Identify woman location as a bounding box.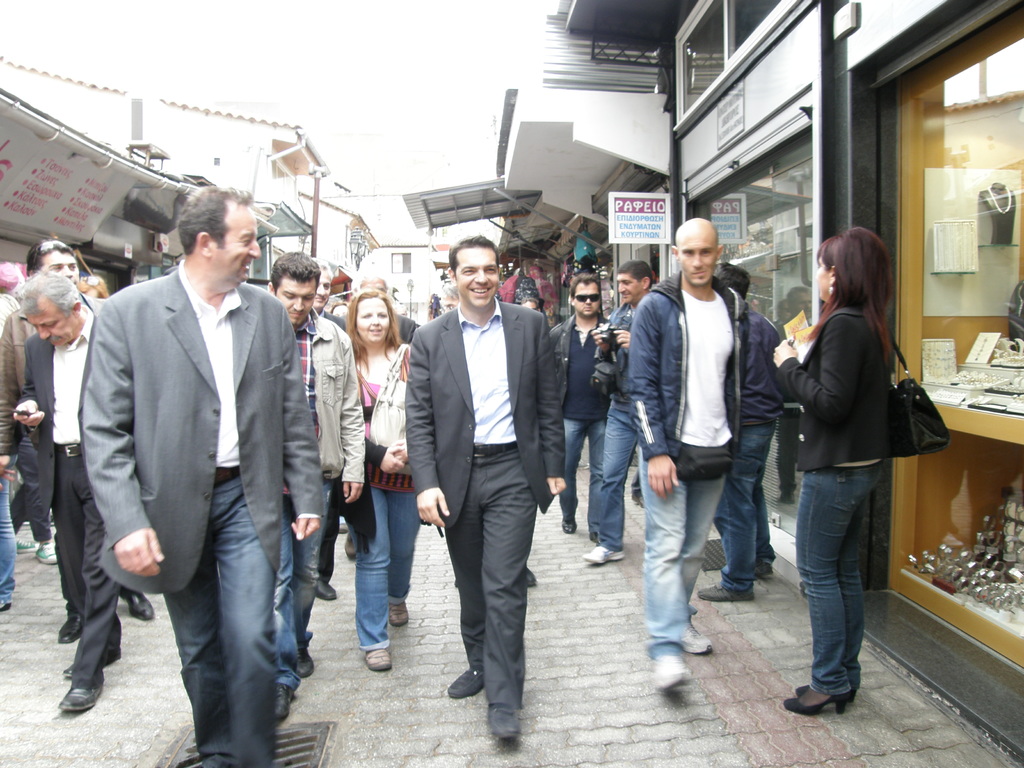
[x1=761, y1=218, x2=922, y2=732].
